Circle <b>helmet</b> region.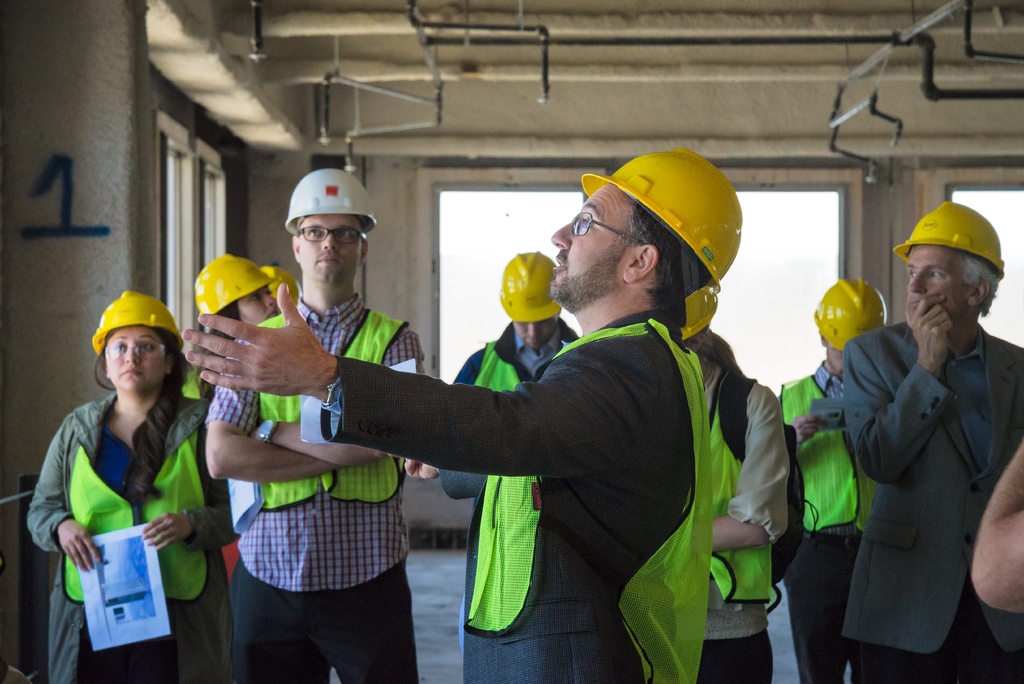
Region: x1=260 y1=263 x2=300 y2=311.
